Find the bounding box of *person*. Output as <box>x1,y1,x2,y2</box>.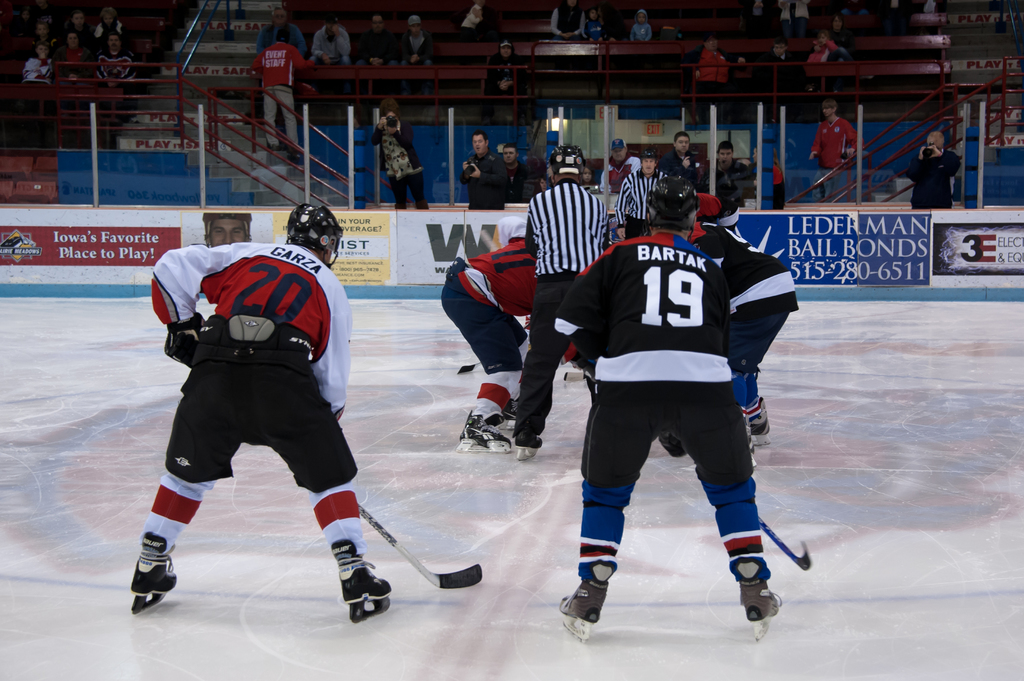
<box>366,102,435,209</box>.
